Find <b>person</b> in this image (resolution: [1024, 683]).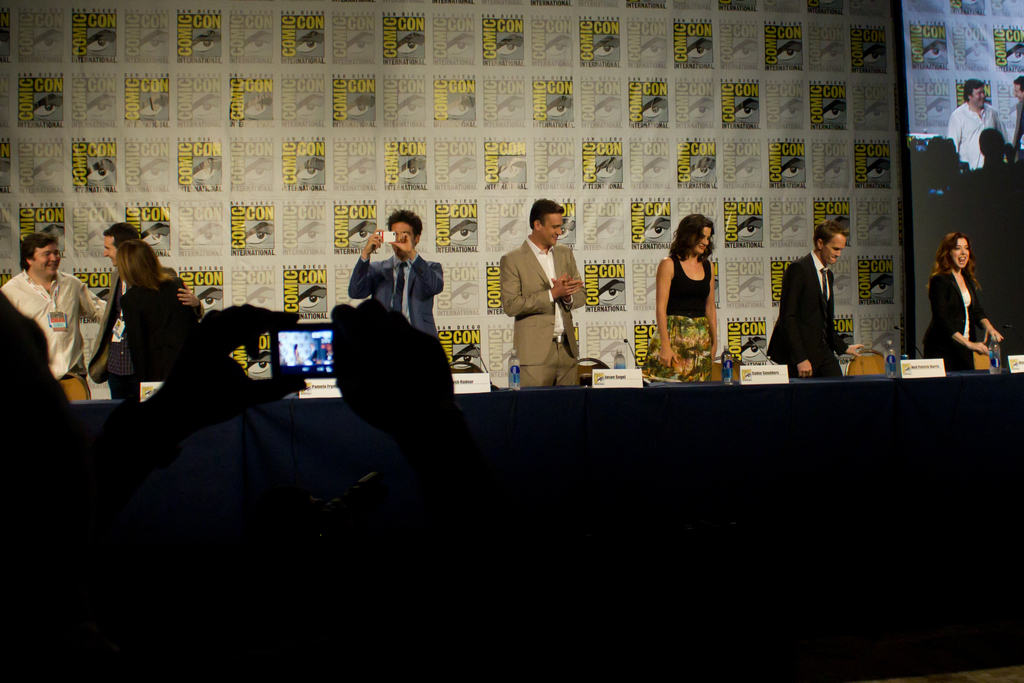
select_region(920, 233, 1004, 377).
